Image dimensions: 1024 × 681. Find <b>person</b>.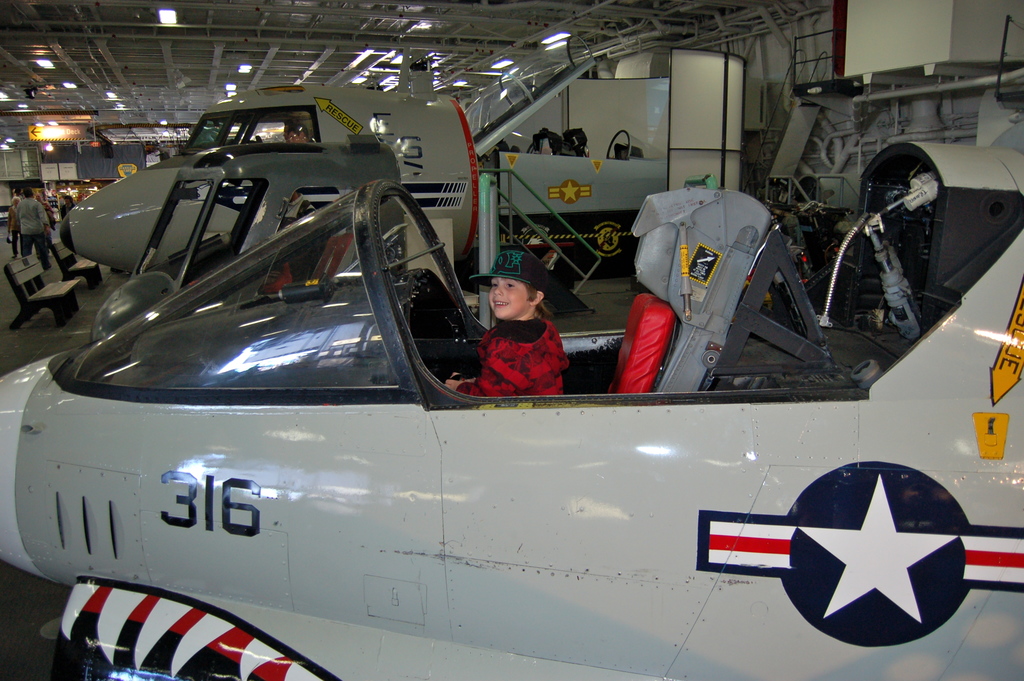
[left=280, top=120, right=298, bottom=143].
